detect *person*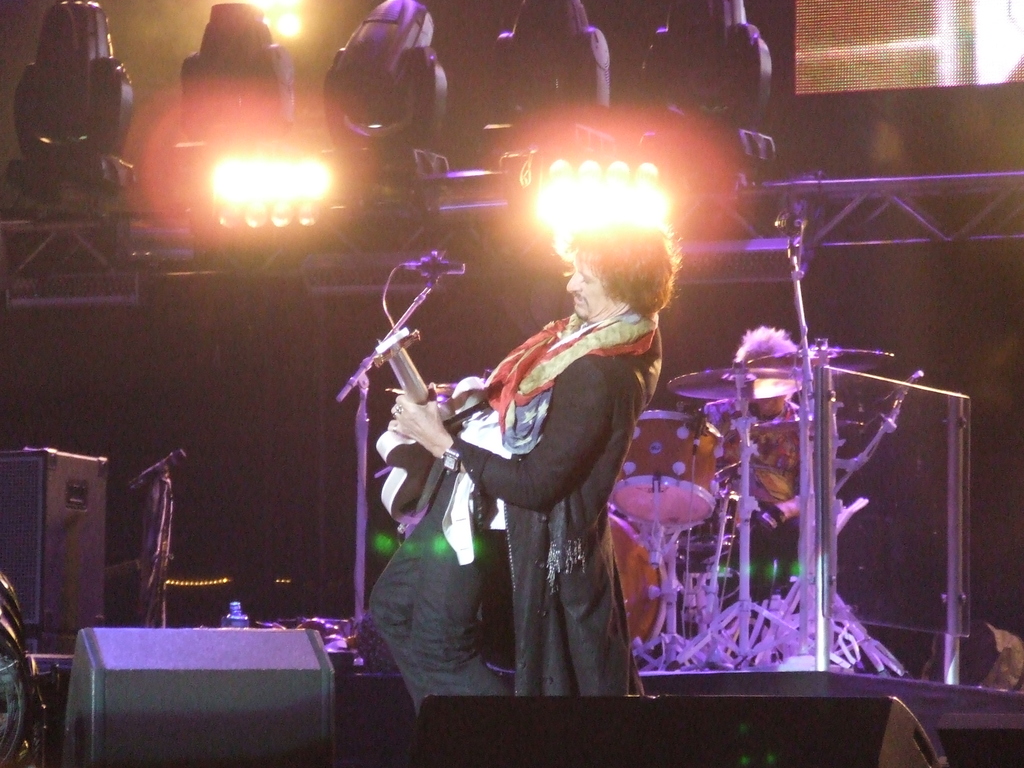
box=[705, 330, 828, 613]
